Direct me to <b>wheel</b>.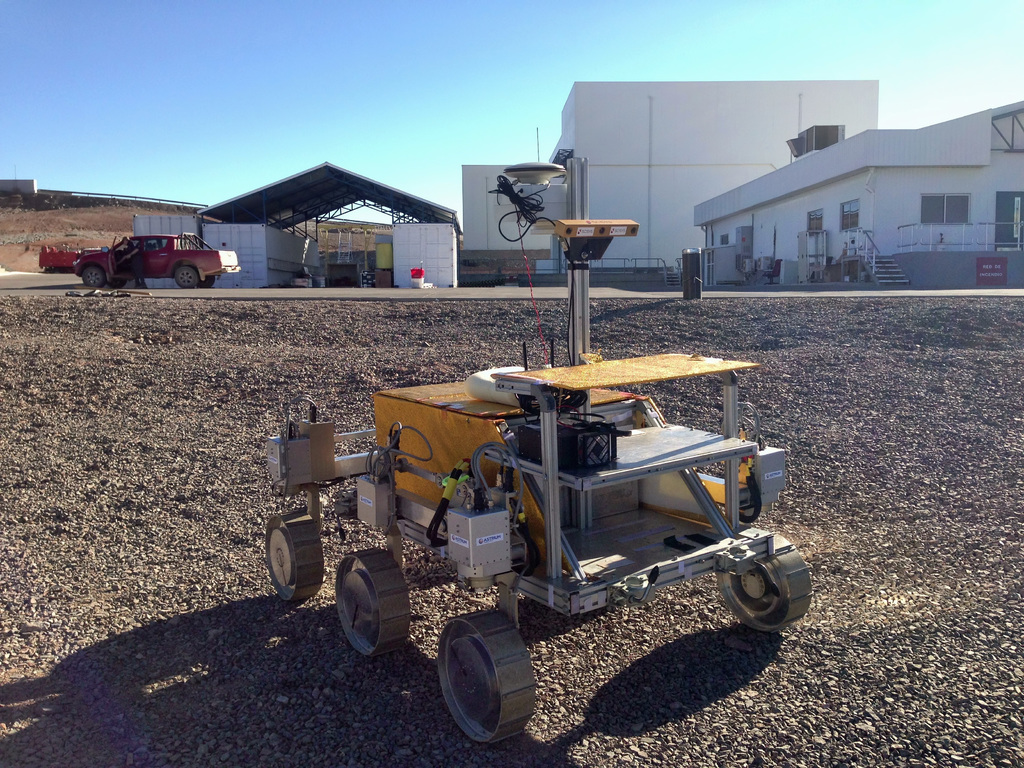
Direction: <bbox>435, 612, 536, 746</bbox>.
